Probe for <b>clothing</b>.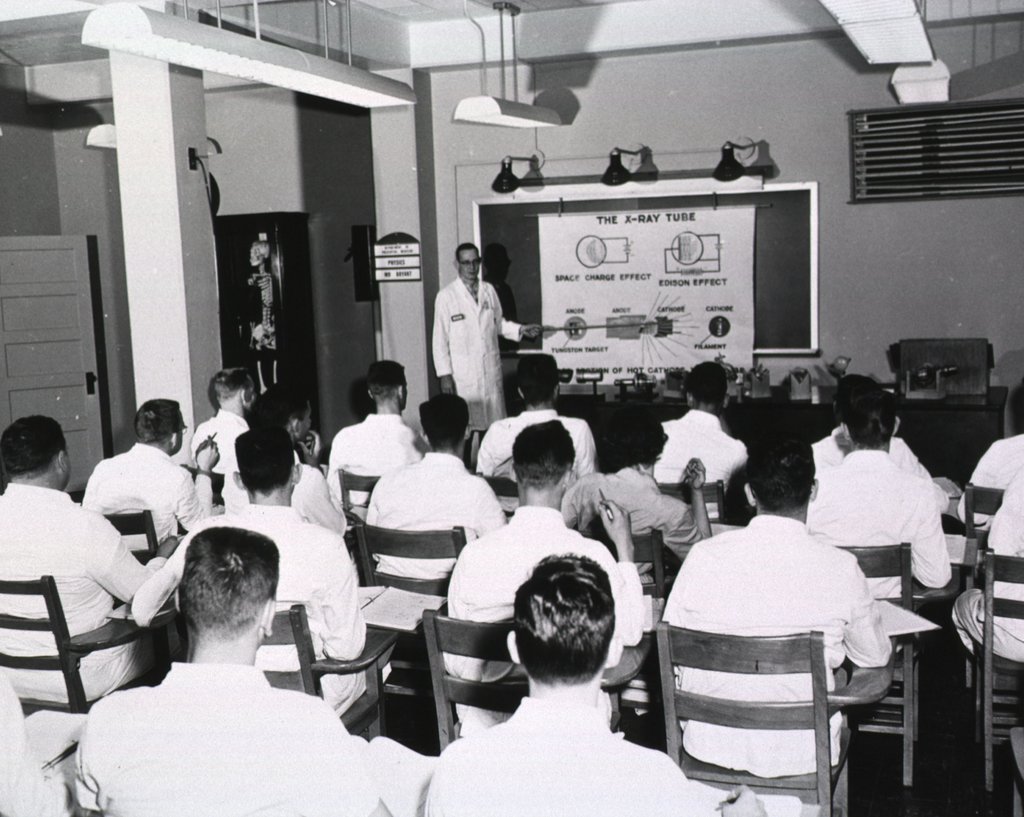
Probe result: x1=191, y1=407, x2=252, y2=496.
